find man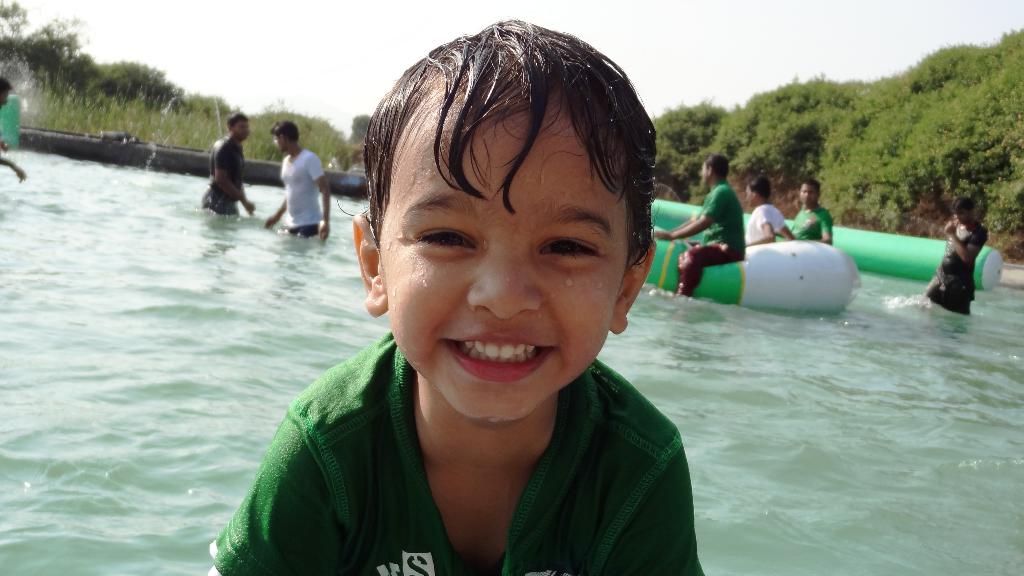
(left=641, top=148, right=754, bottom=314)
